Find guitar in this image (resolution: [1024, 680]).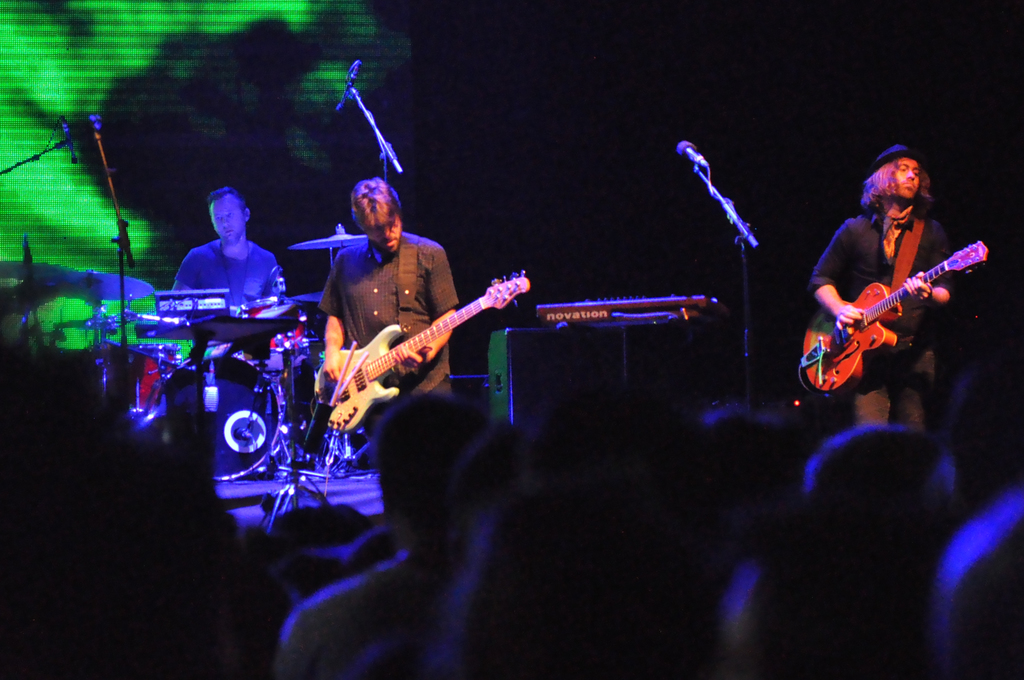
pyautogui.locateOnScreen(315, 268, 530, 434).
